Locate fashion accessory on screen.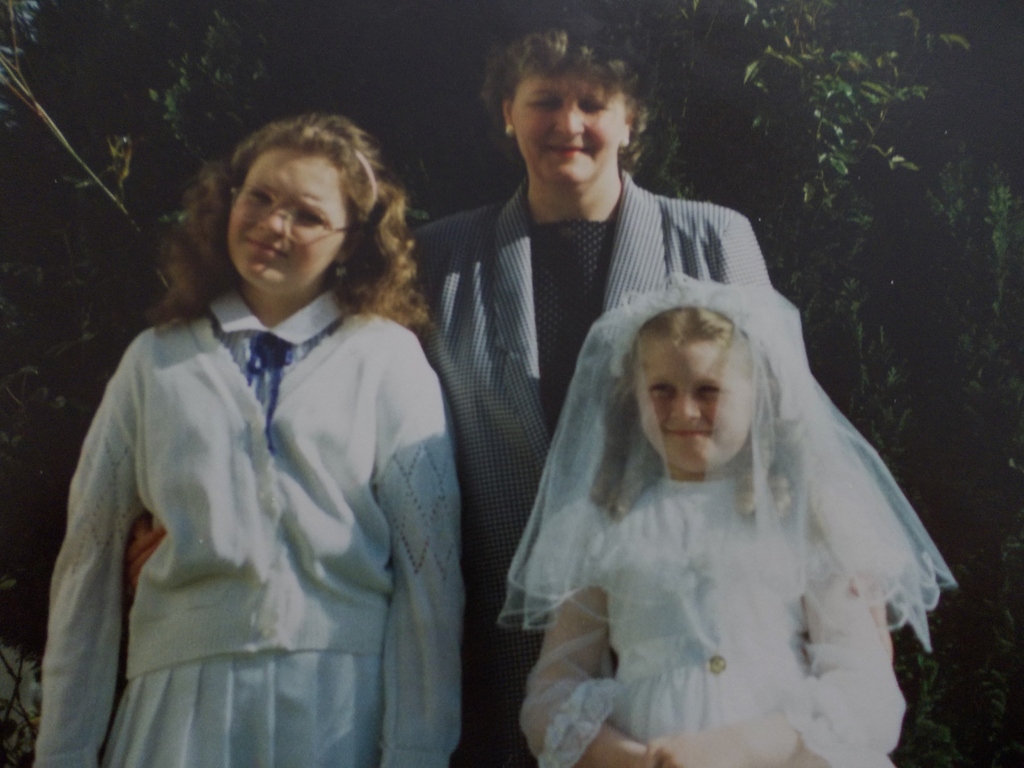
On screen at crop(227, 179, 359, 244).
